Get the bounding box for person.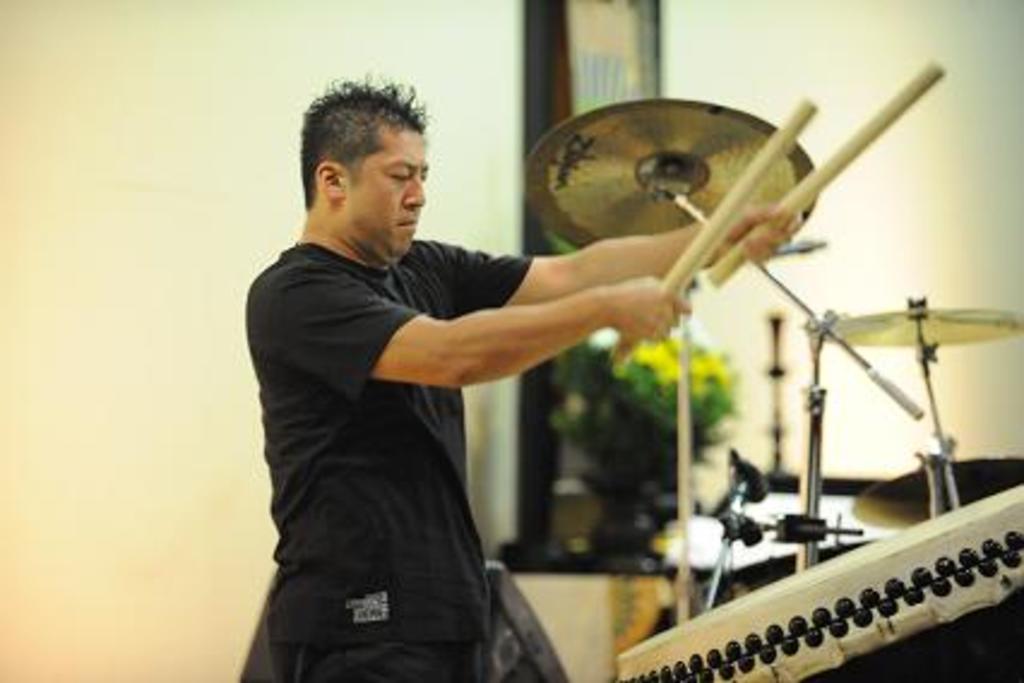
BBox(245, 65, 805, 681).
